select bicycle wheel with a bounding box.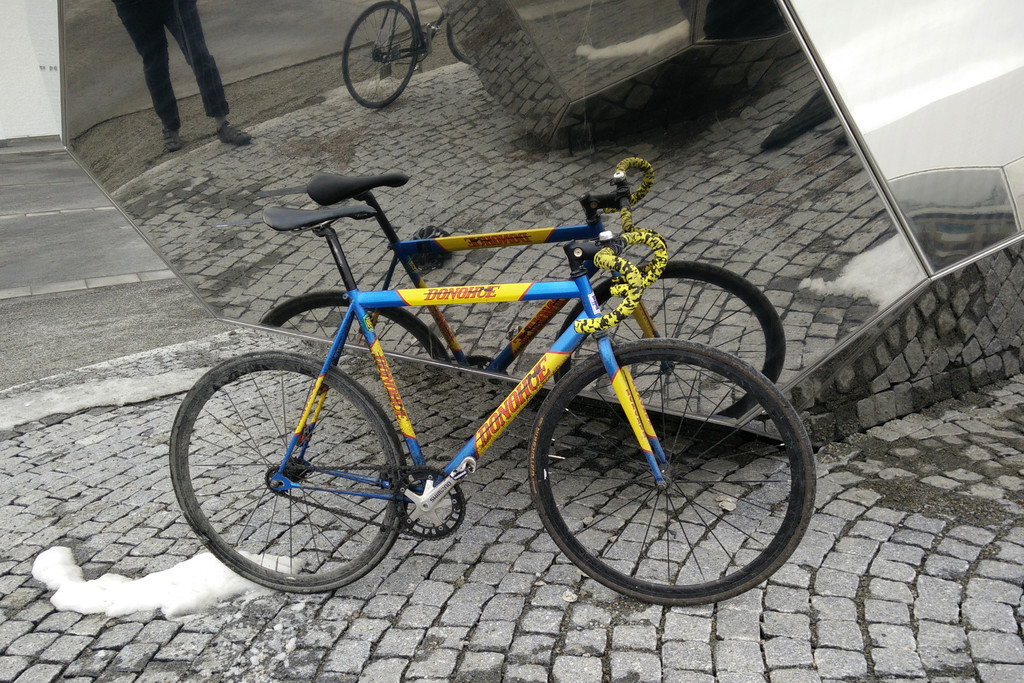
529 344 813 603.
